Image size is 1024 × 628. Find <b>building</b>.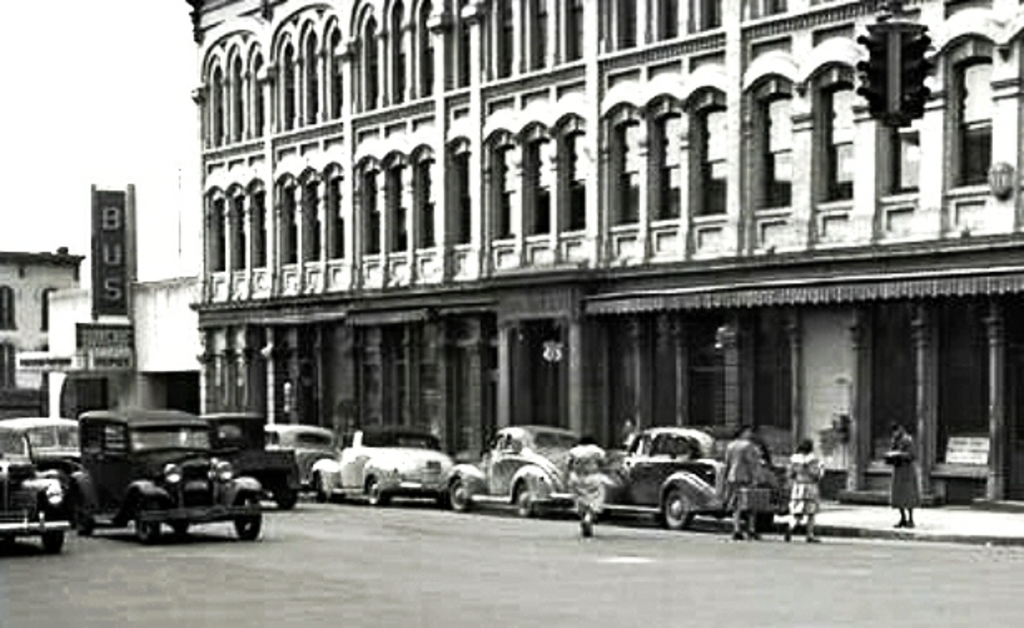
(186,0,1022,499).
